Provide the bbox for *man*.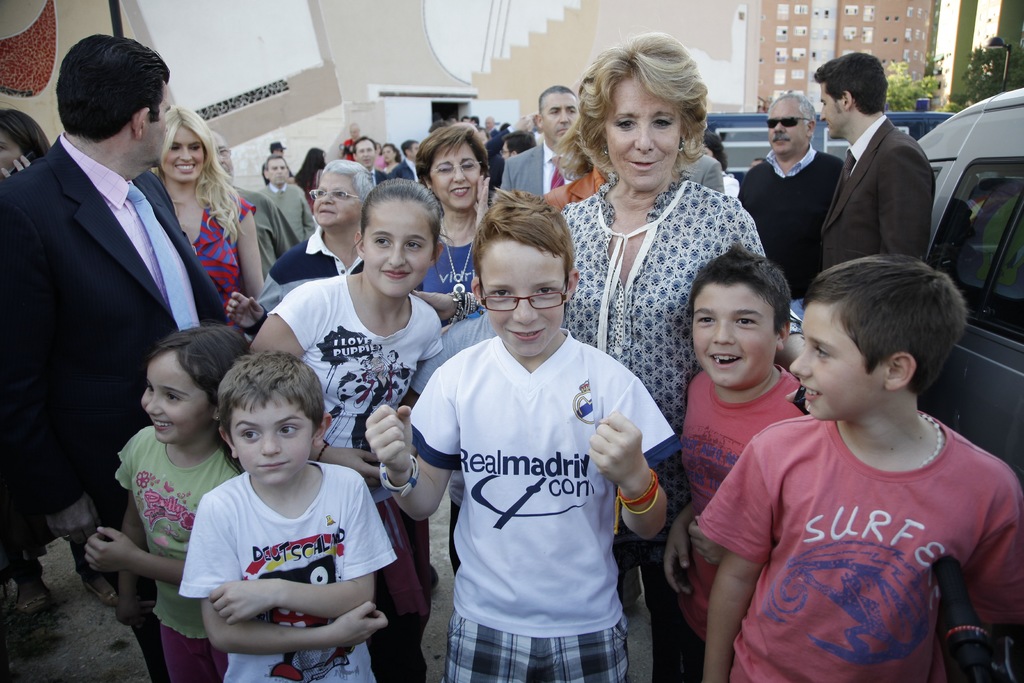
<bbox>8, 22, 240, 563</bbox>.
